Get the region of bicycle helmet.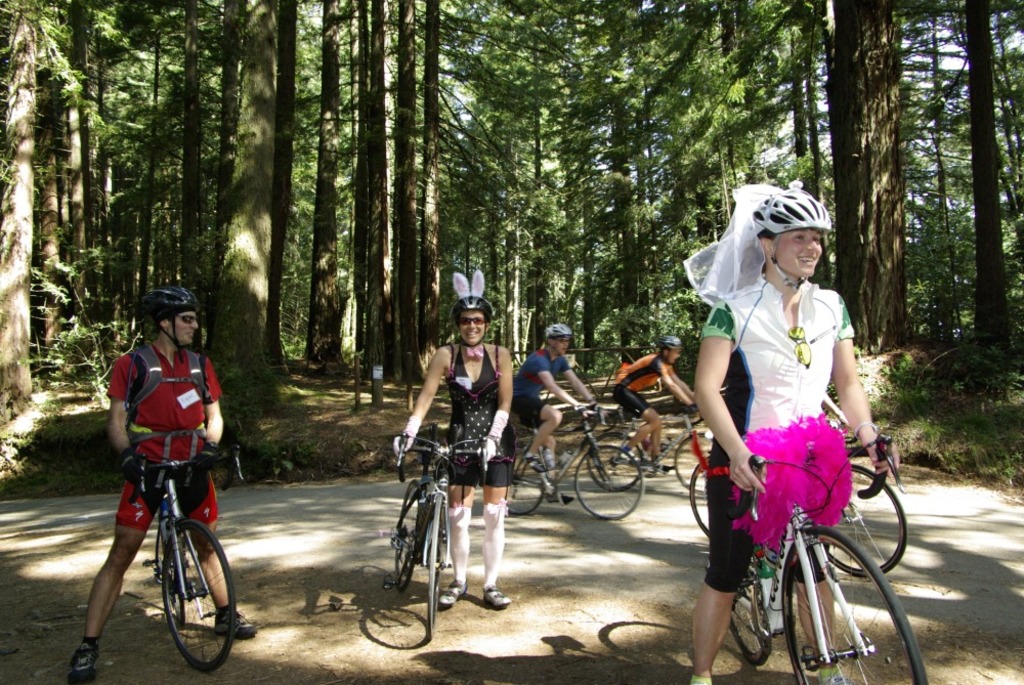
457 296 495 317.
